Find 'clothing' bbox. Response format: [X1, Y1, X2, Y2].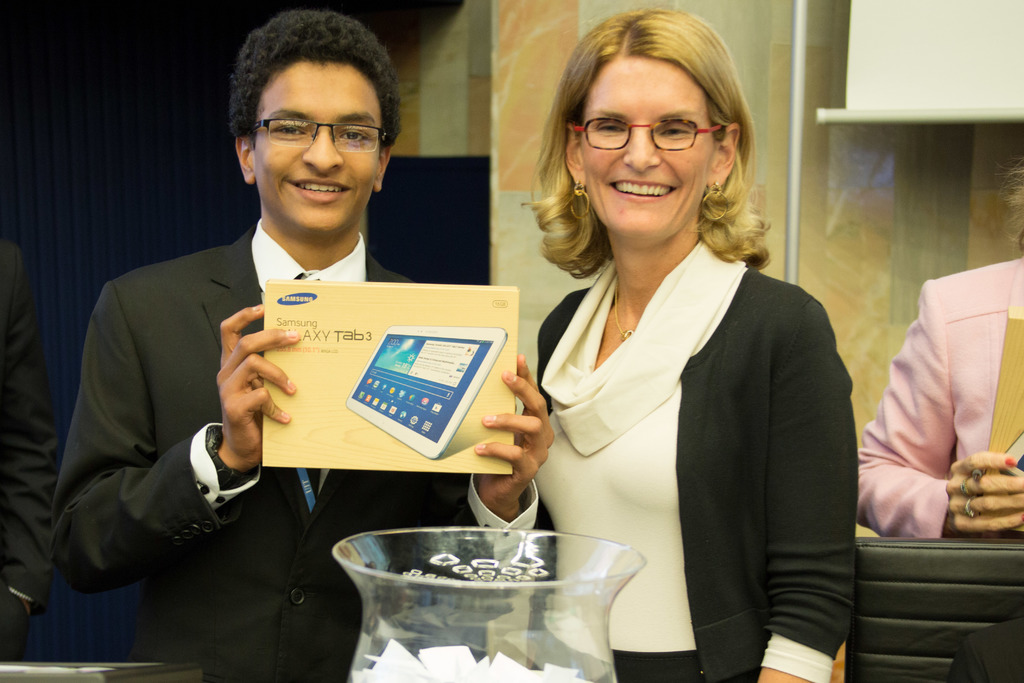
[53, 219, 440, 682].
